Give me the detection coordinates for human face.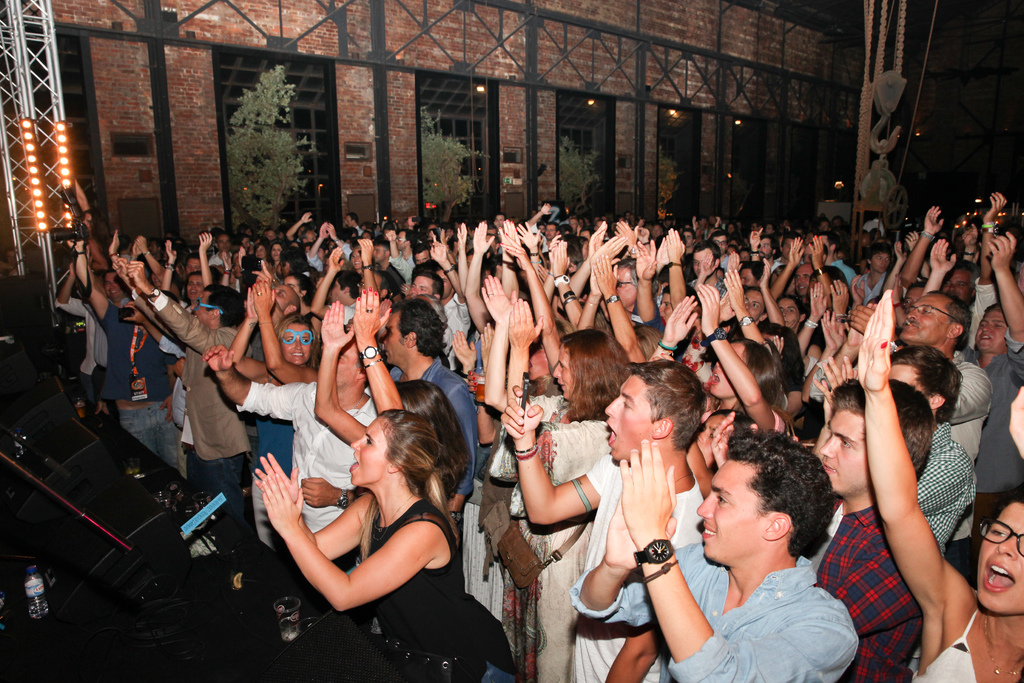
box(776, 295, 803, 329).
